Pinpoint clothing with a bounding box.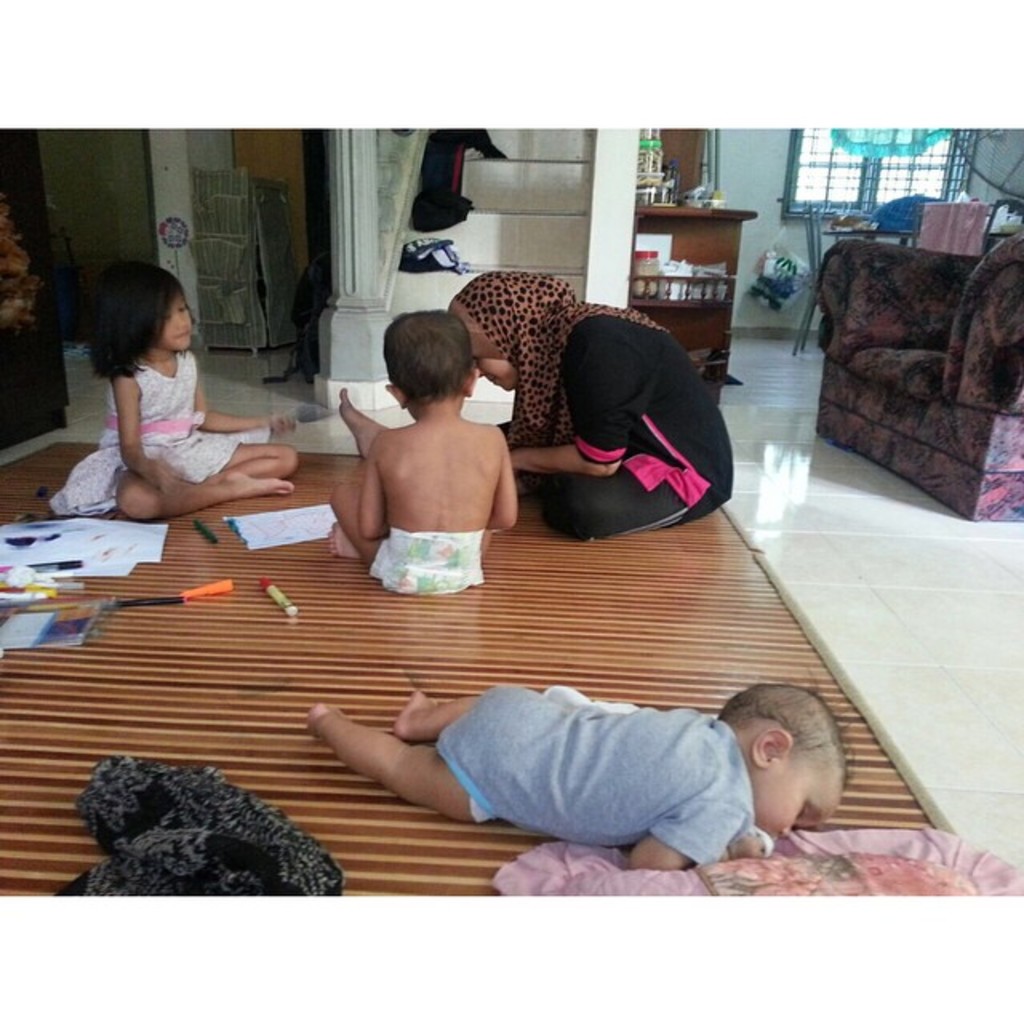
x1=512, y1=275, x2=739, y2=538.
